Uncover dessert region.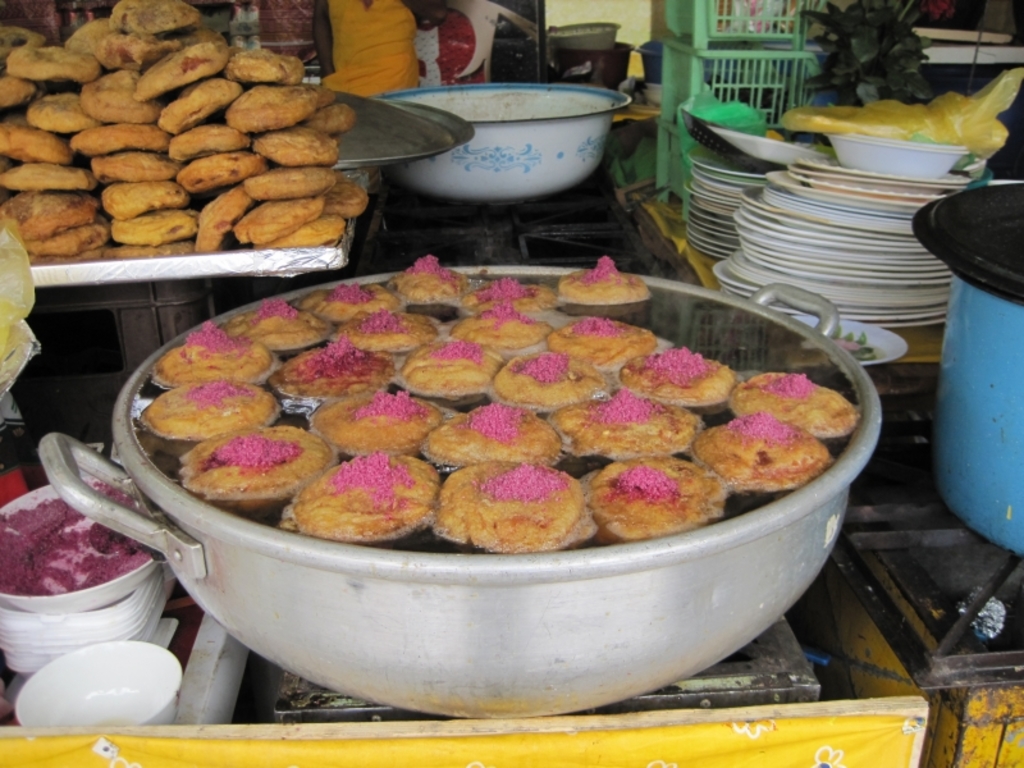
Uncovered: 93/174/175/218.
